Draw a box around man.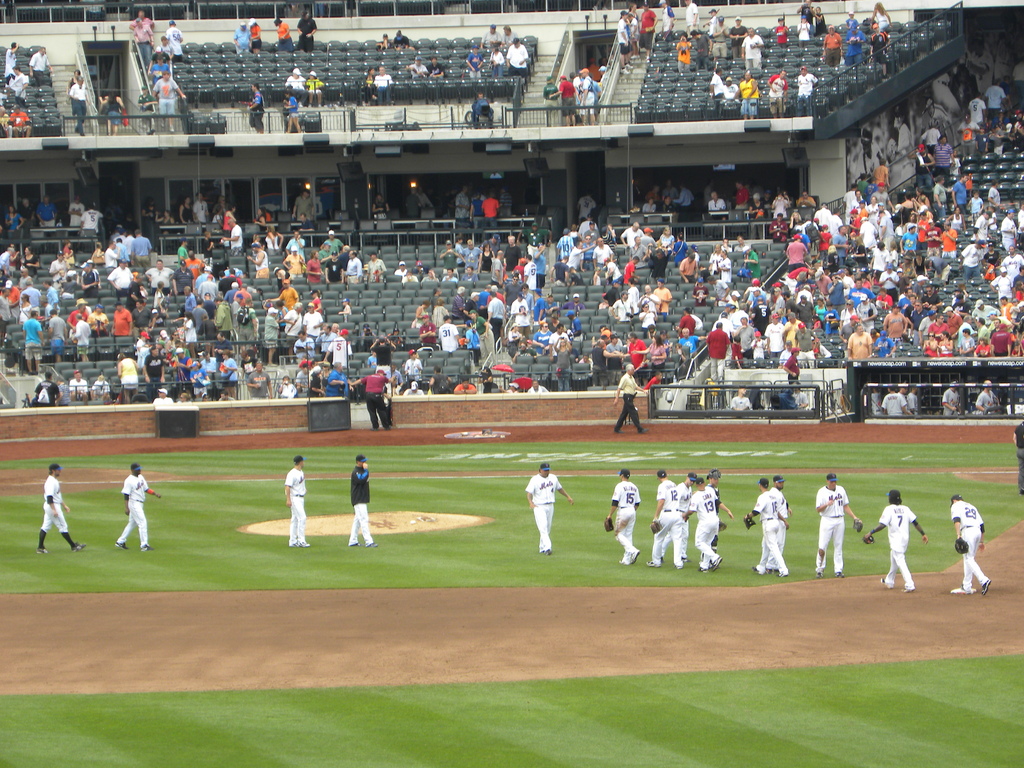
pyautogui.locateOnScreen(147, 70, 184, 136).
